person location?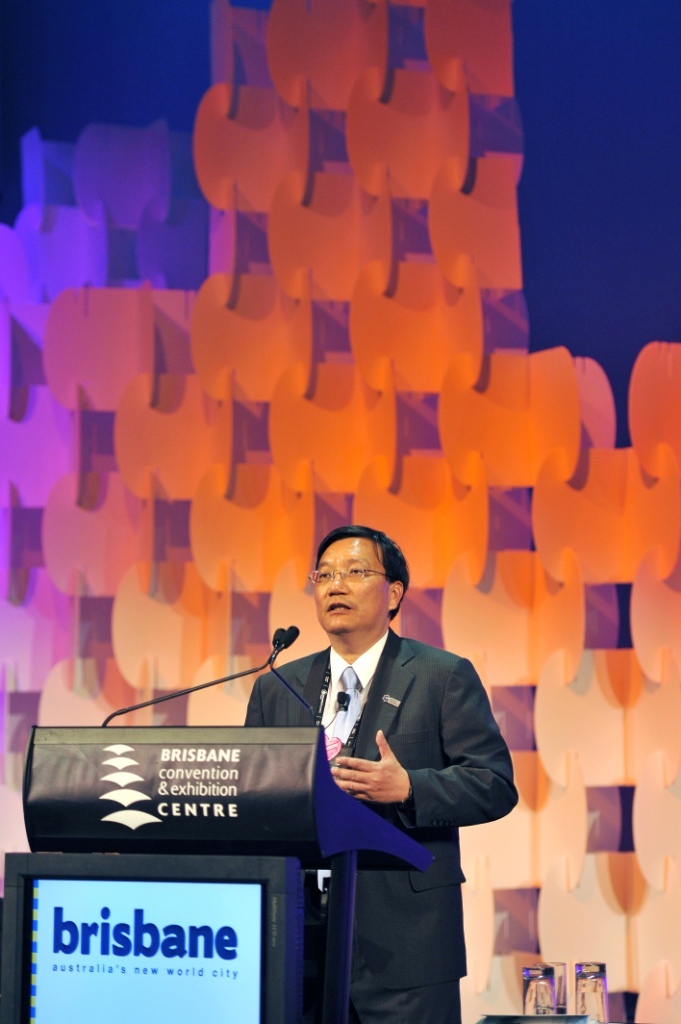
<region>246, 523, 519, 1023</region>
